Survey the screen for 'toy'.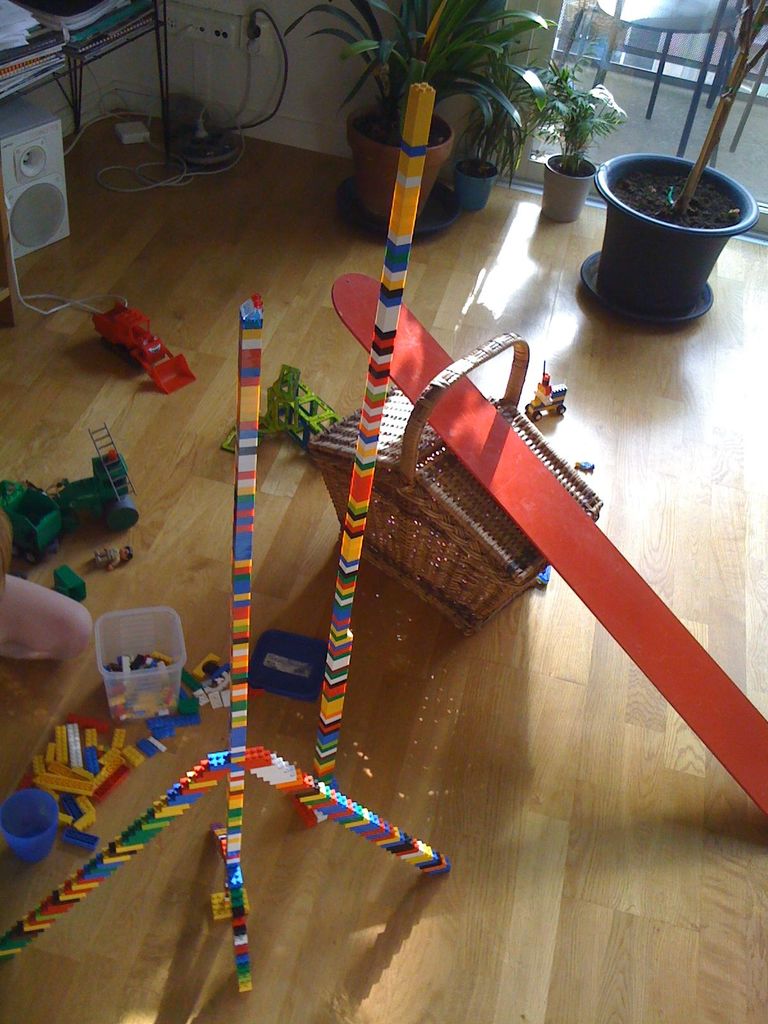
Survey found: detection(84, 545, 138, 574).
